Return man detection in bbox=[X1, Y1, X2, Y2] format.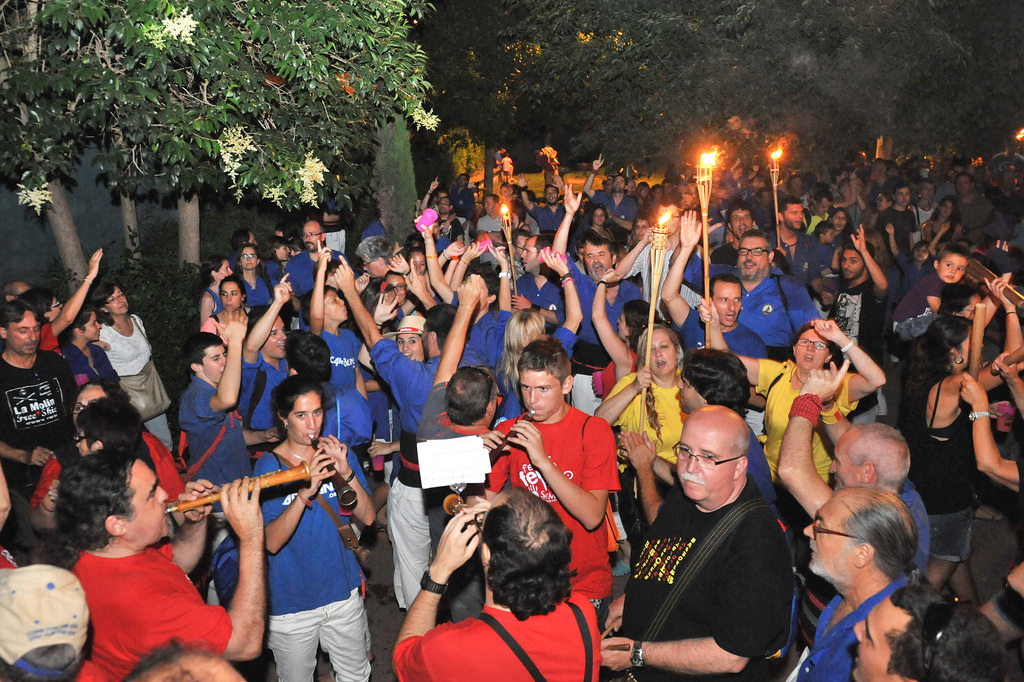
bbox=[324, 253, 495, 445].
